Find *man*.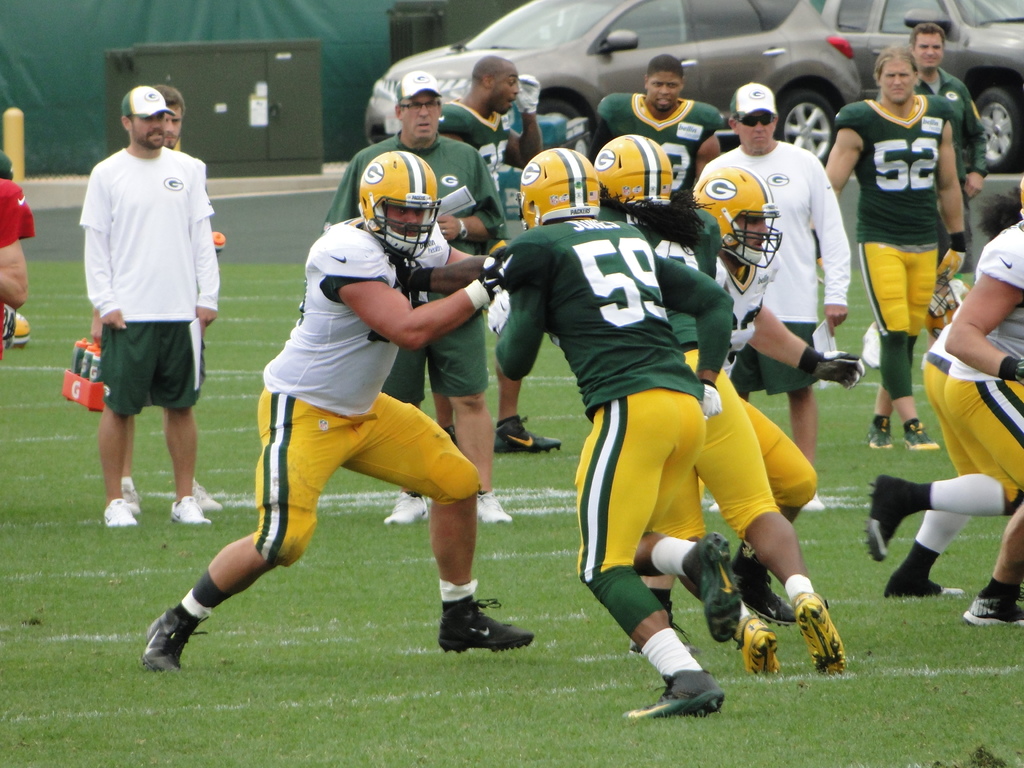
<box>122,79,237,513</box>.
